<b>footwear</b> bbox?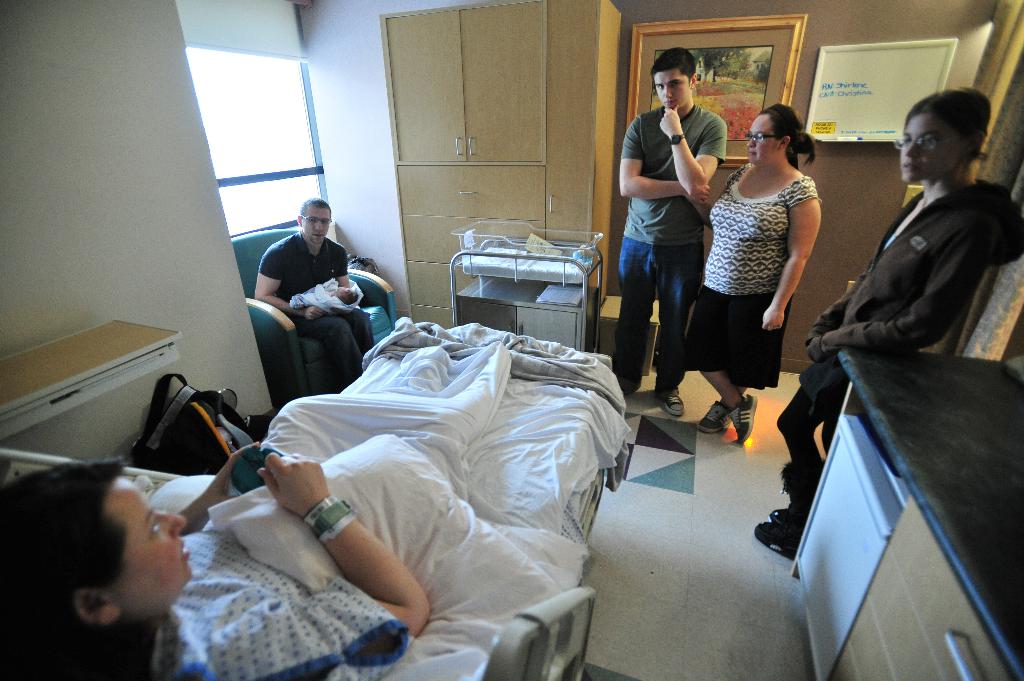
x1=660 y1=387 x2=686 y2=419
